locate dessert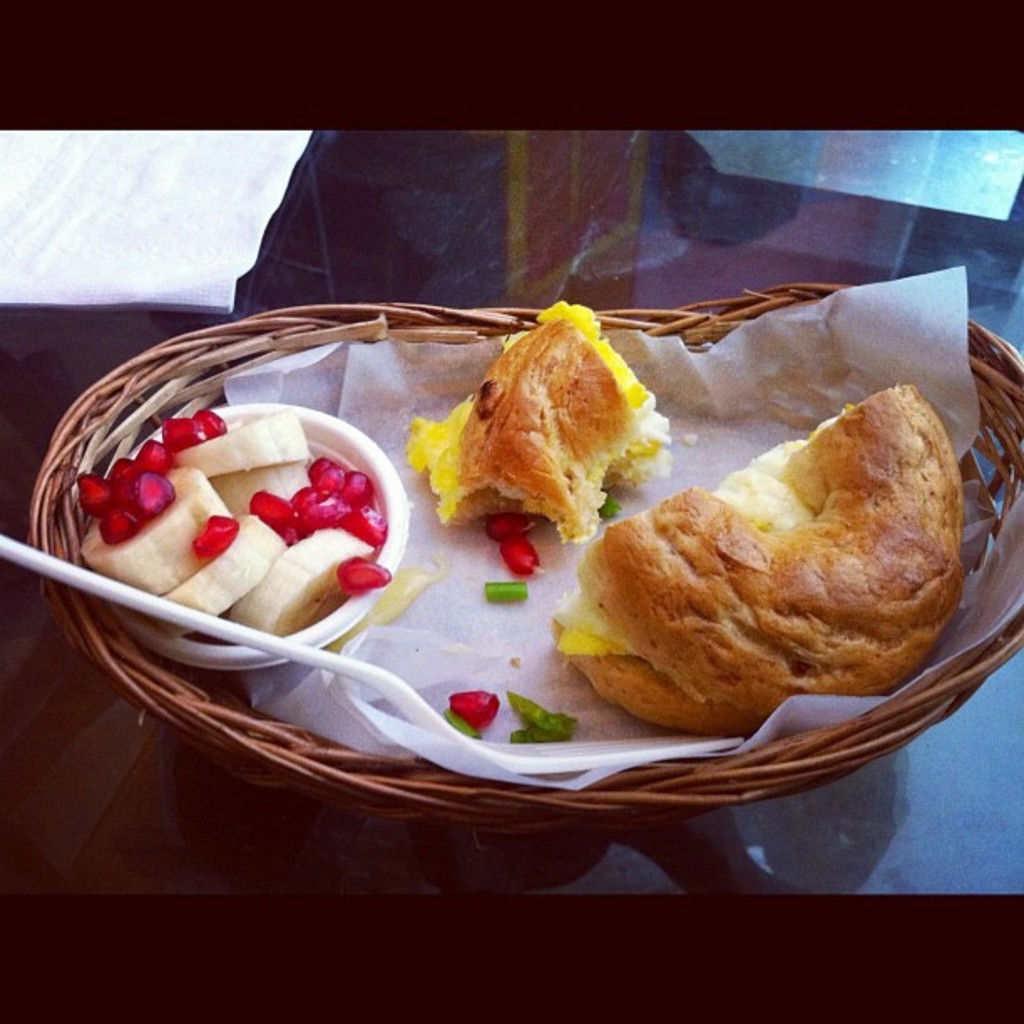
(47, 393, 413, 691)
